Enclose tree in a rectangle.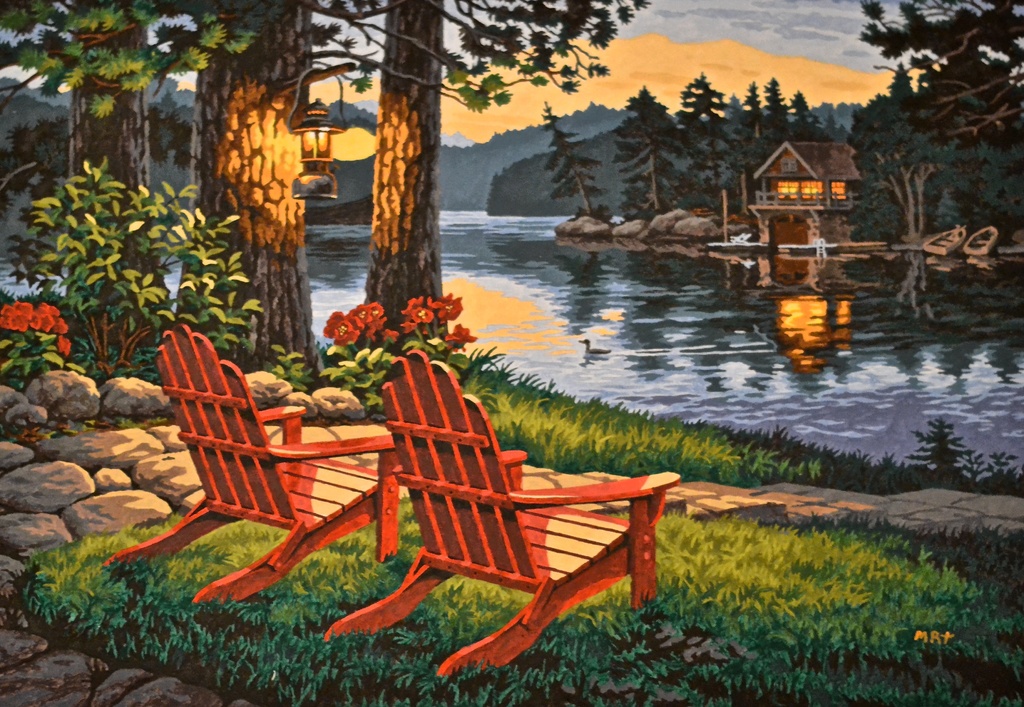
(787, 89, 829, 139).
